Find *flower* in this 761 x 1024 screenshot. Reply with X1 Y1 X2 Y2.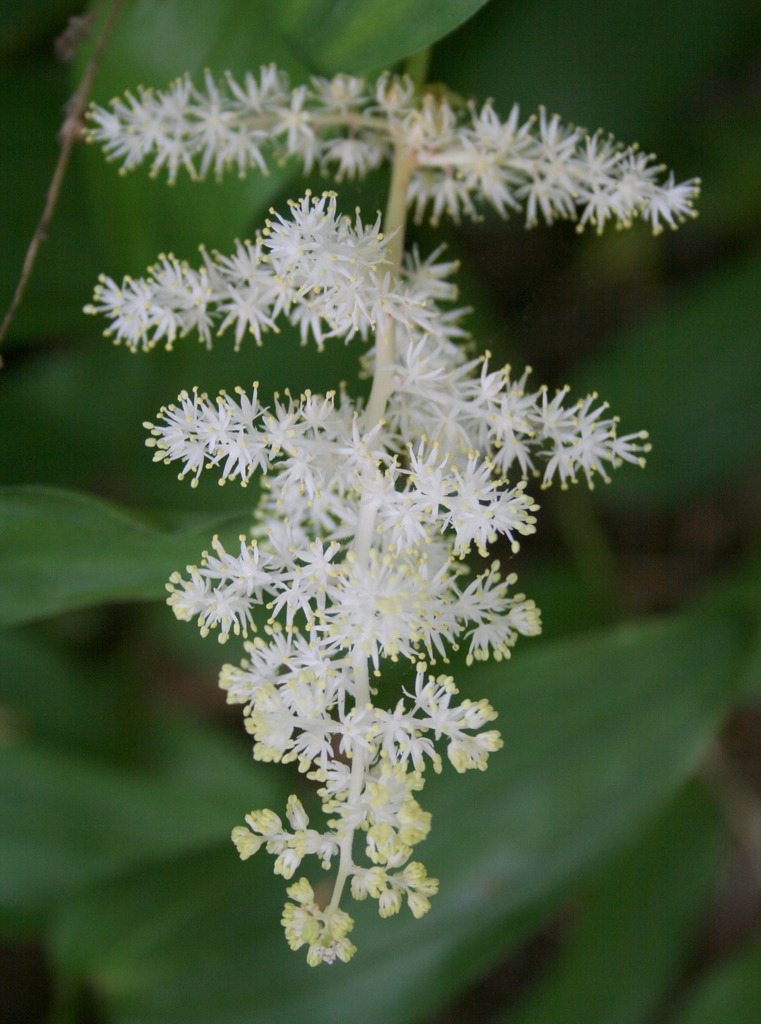
69 71 706 967.
